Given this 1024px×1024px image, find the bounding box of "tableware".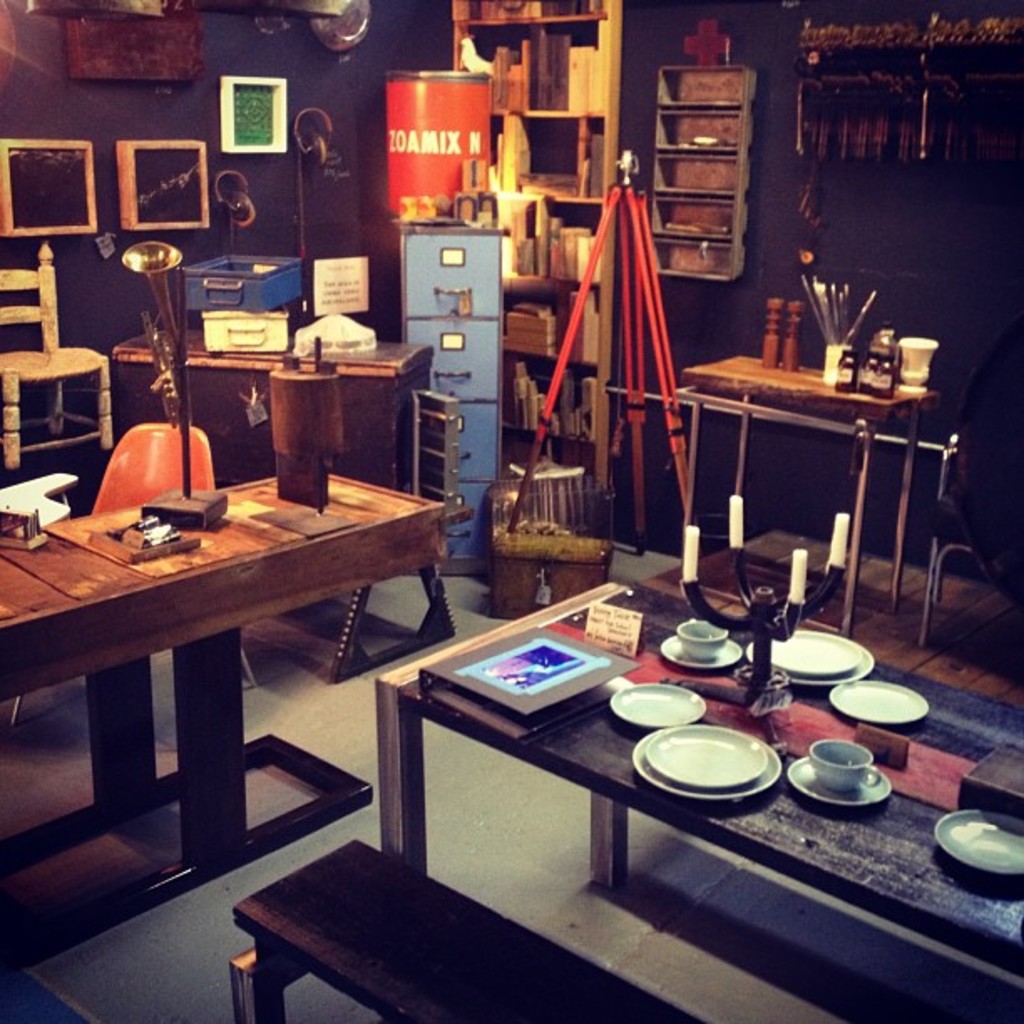
x1=607 y1=678 x2=706 y2=730.
